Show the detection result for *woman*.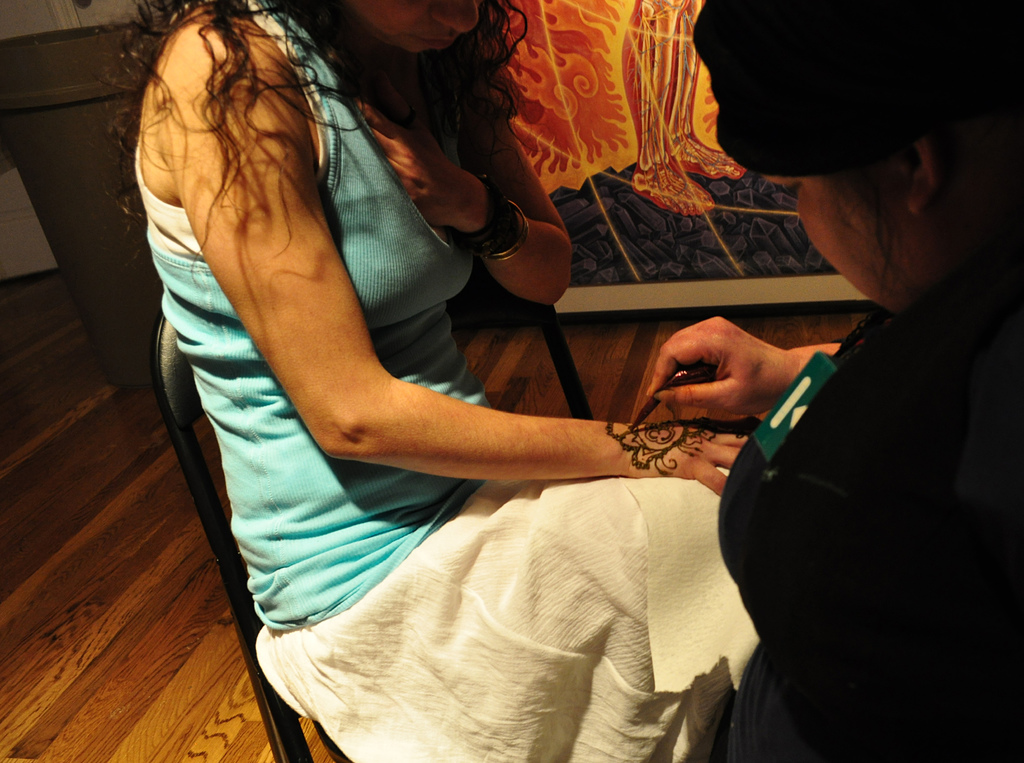
{"left": 146, "top": 0, "right": 748, "bottom": 762}.
